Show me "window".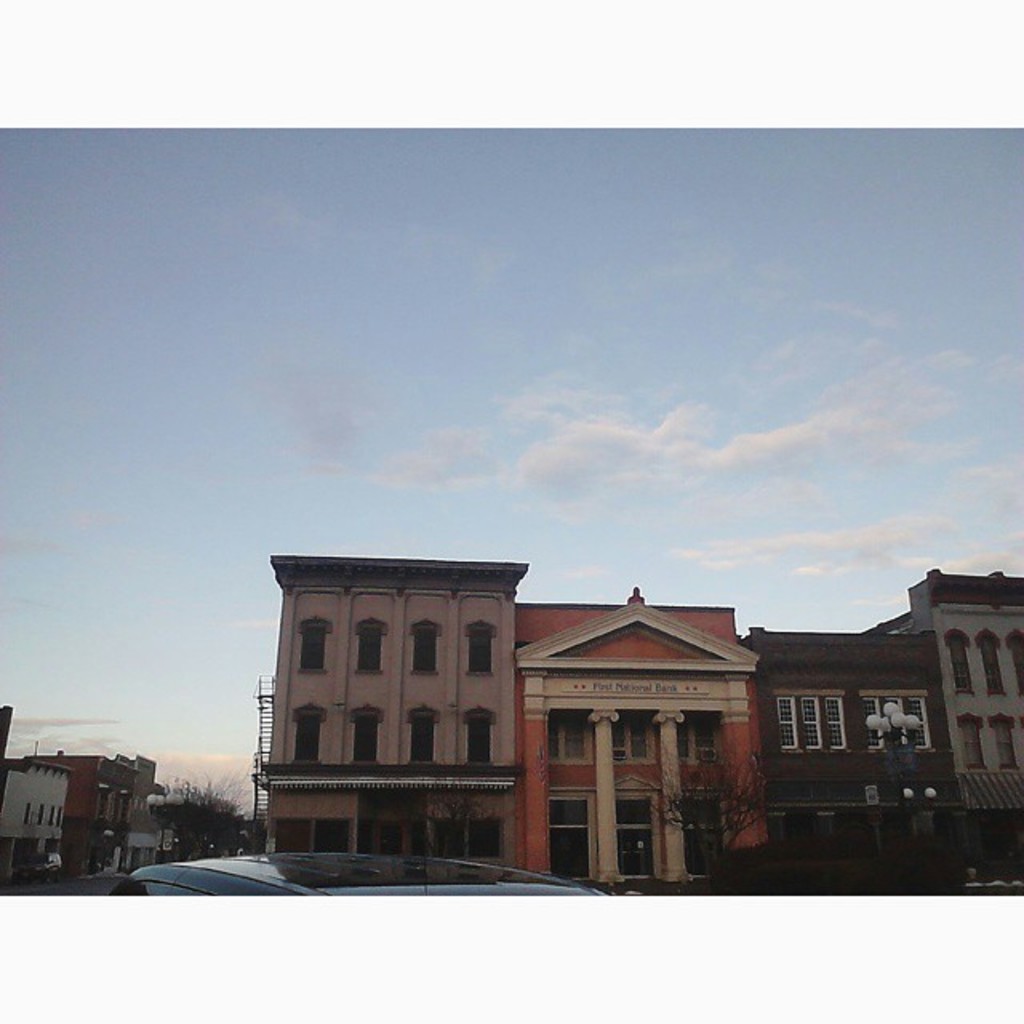
"window" is here: detection(317, 813, 349, 854).
